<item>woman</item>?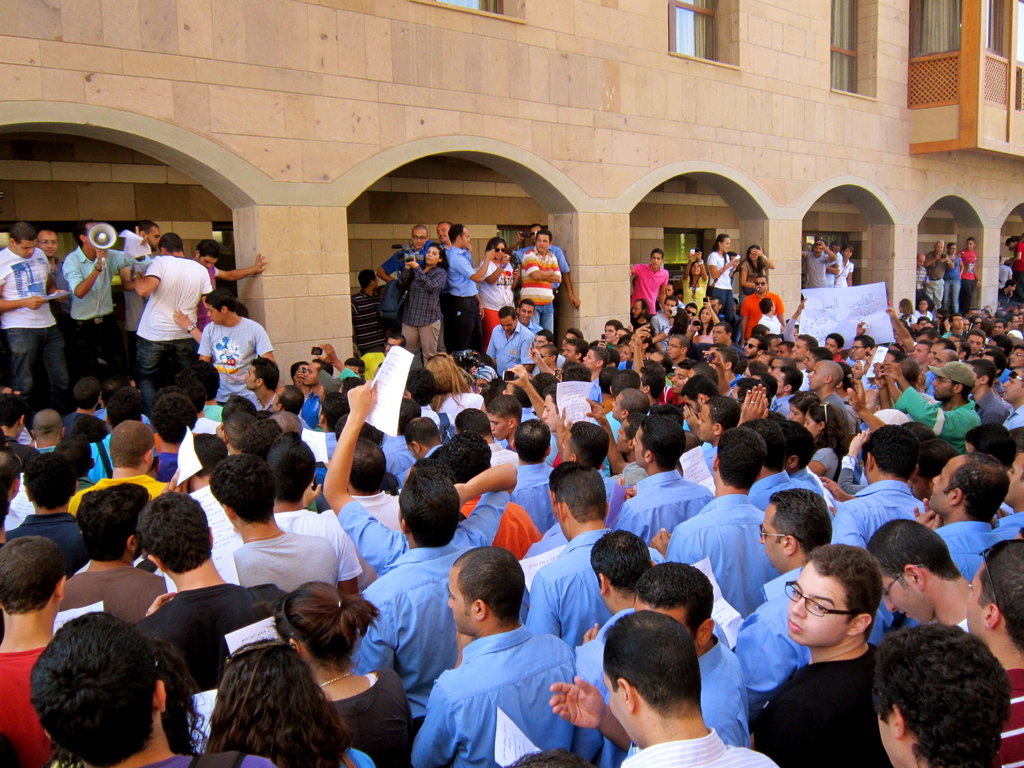
pyautogui.locateOnScreen(677, 250, 710, 317)
